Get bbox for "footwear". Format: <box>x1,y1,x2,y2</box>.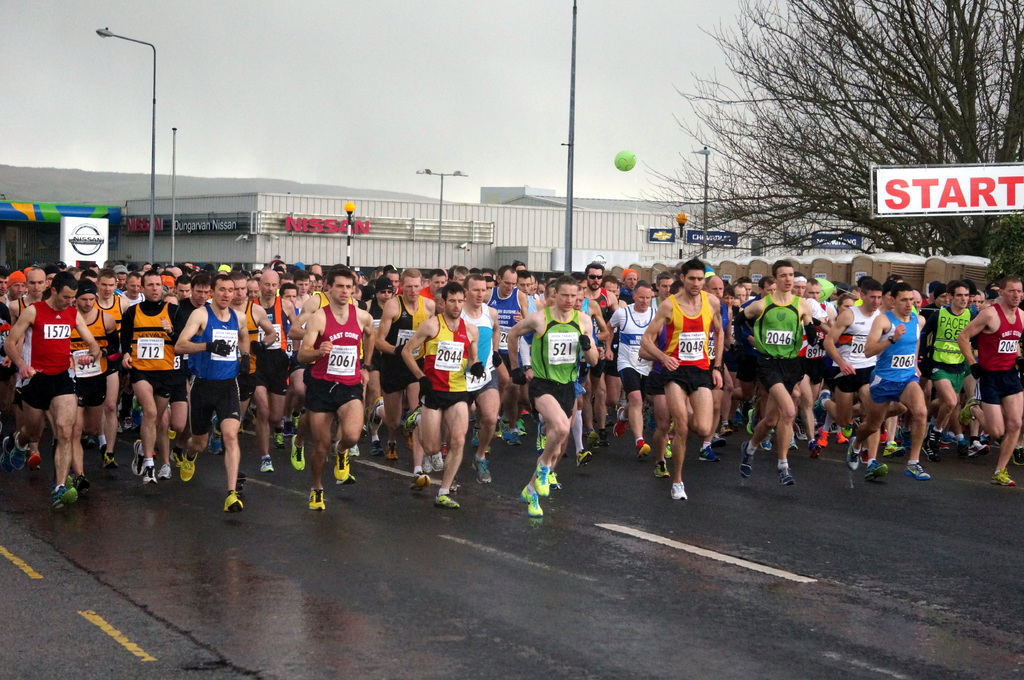
<box>157,462,171,478</box>.
